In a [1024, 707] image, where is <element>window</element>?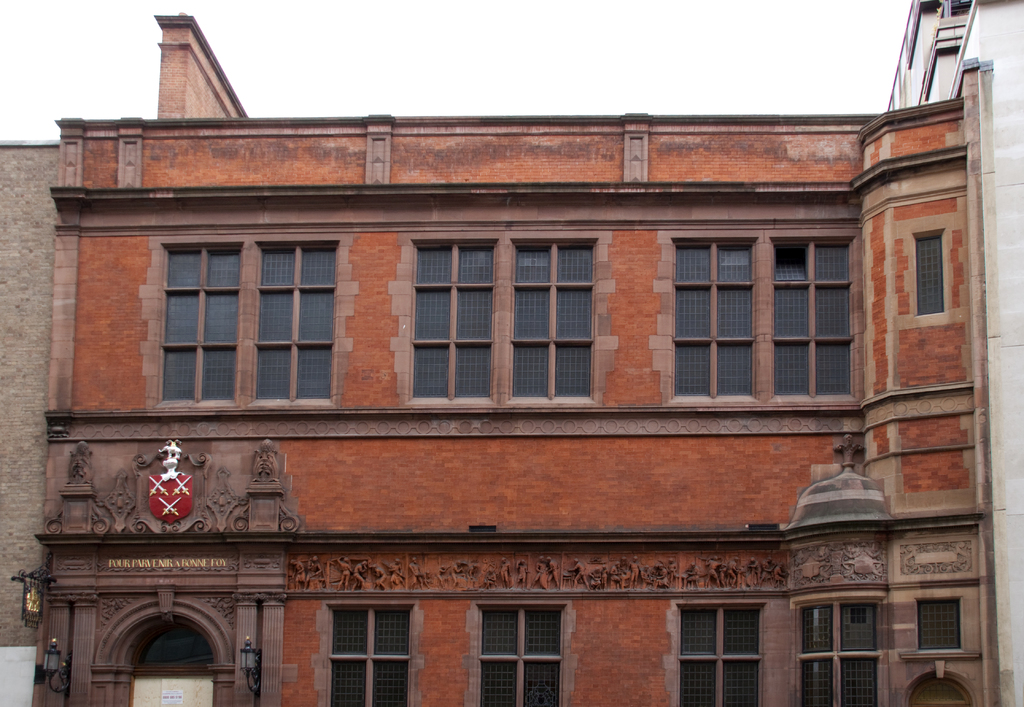
Rect(911, 229, 958, 325).
